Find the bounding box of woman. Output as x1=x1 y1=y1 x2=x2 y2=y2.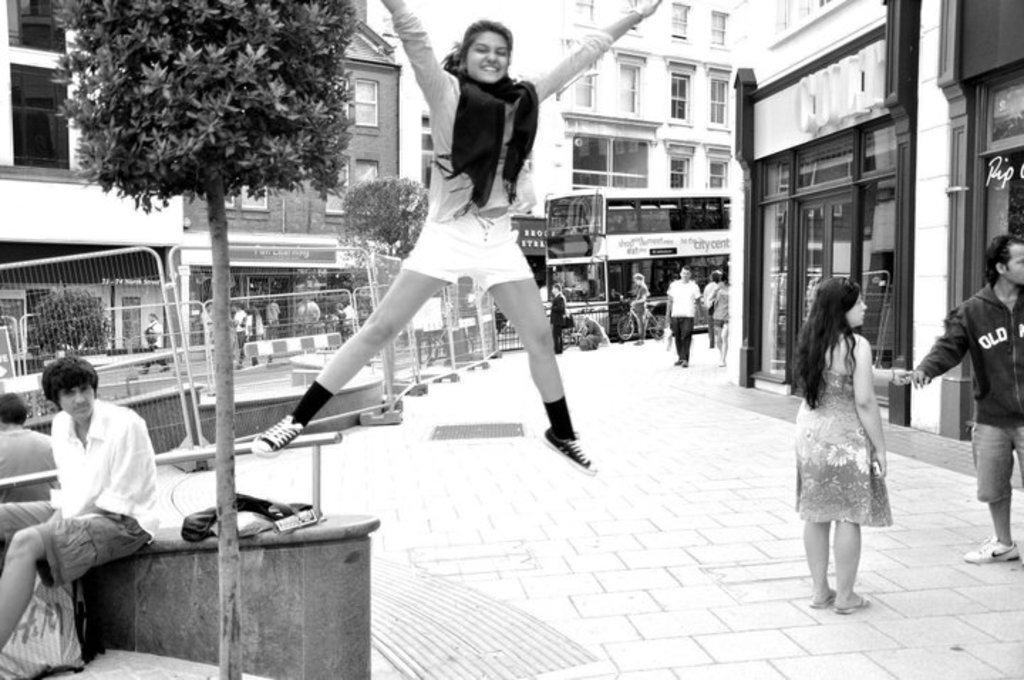
x1=786 y1=272 x2=914 y2=613.
